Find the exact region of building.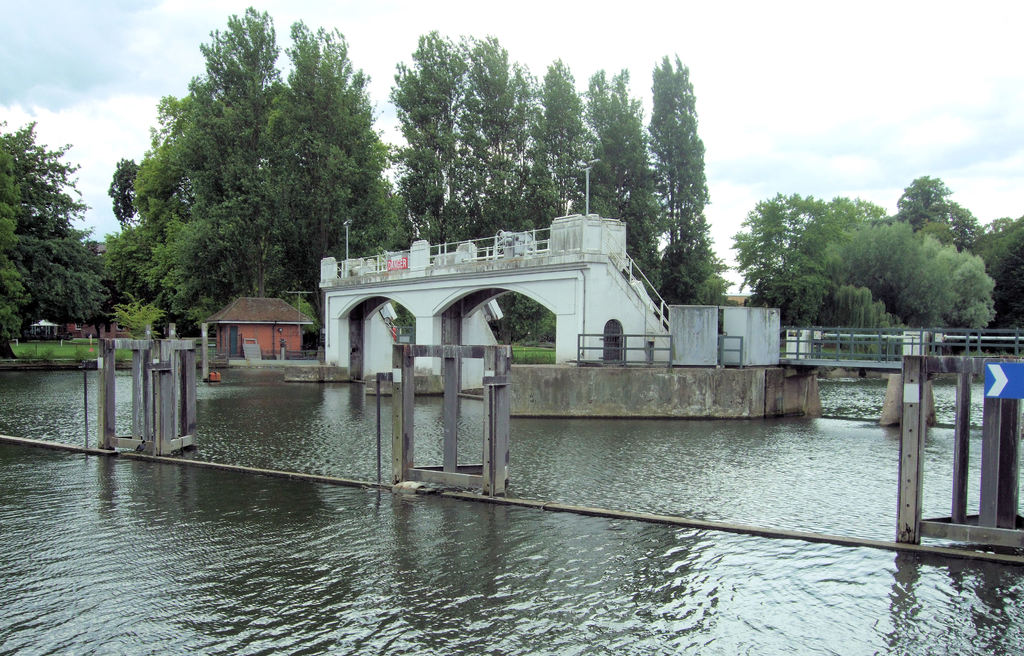
Exact region: (209, 296, 318, 360).
